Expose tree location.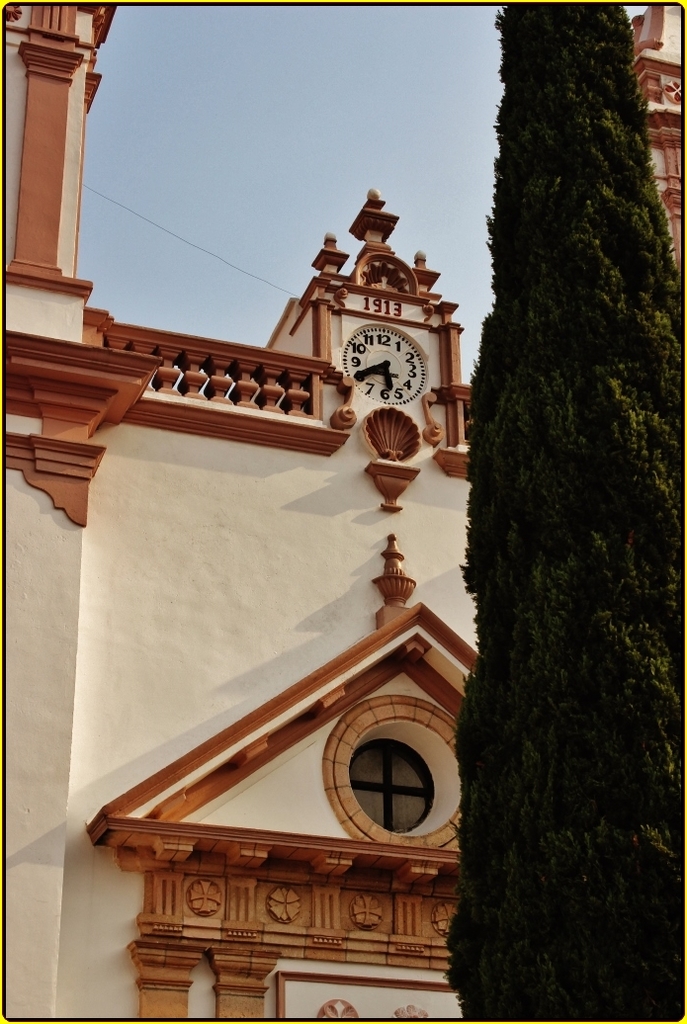
Exposed at (449, 0, 679, 988).
